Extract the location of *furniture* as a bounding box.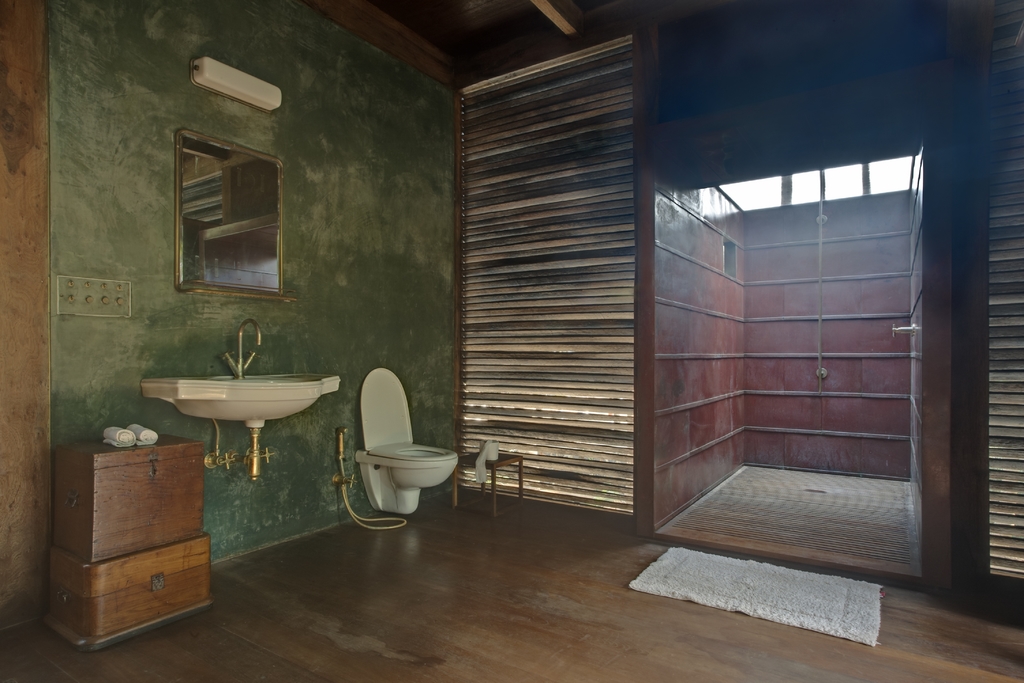
<region>452, 449, 522, 520</region>.
